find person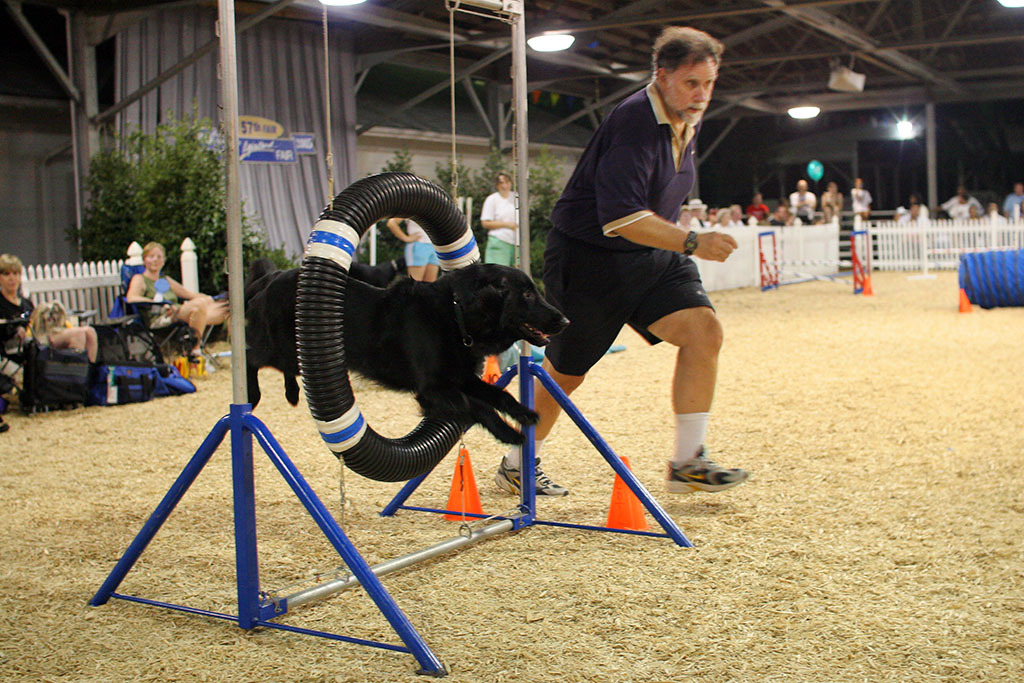
bbox(542, 15, 753, 538)
